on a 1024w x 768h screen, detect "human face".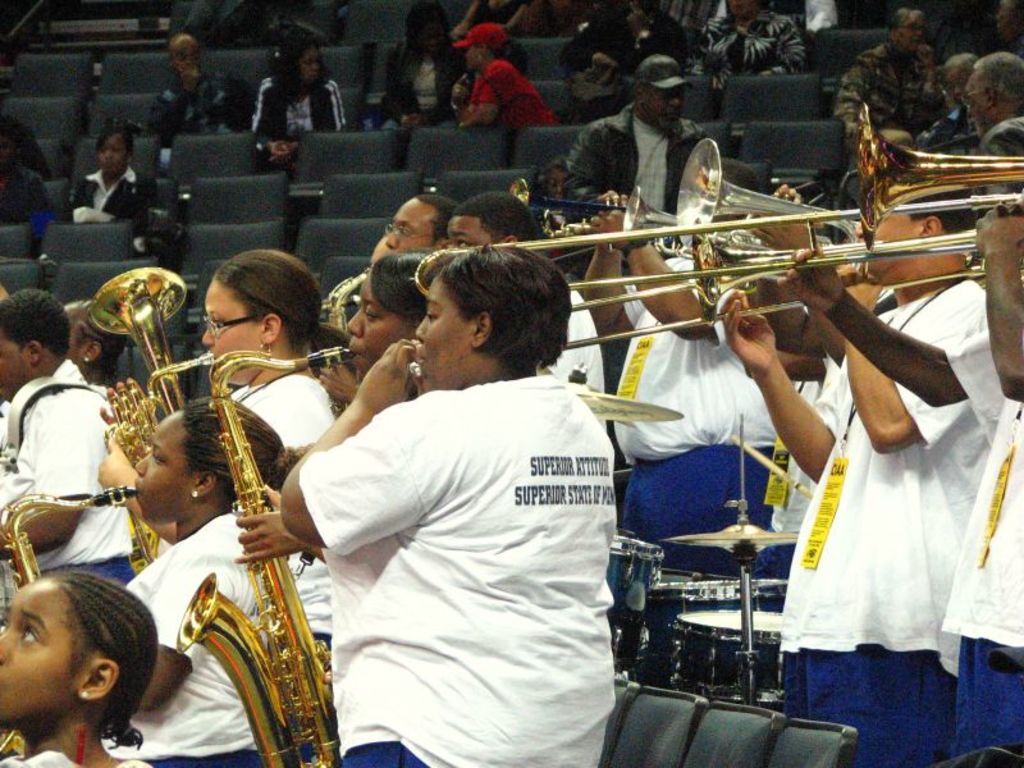
left=132, top=411, right=204, bottom=527.
